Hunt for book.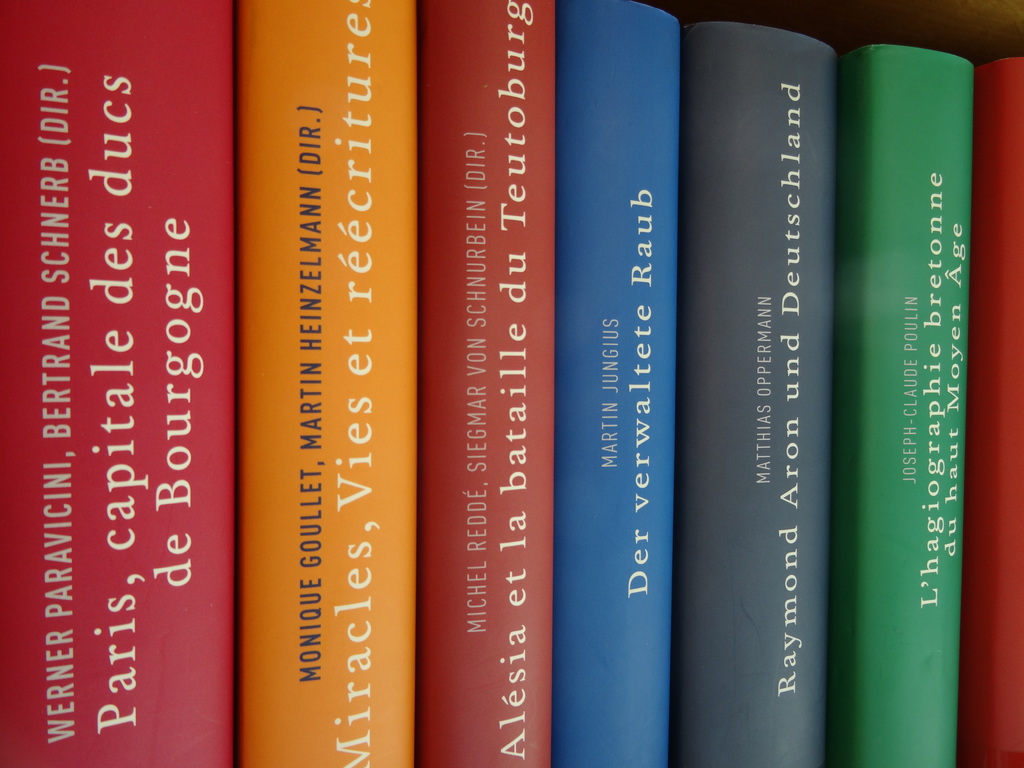
Hunted down at pyautogui.locateOnScreen(423, 1, 554, 767).
